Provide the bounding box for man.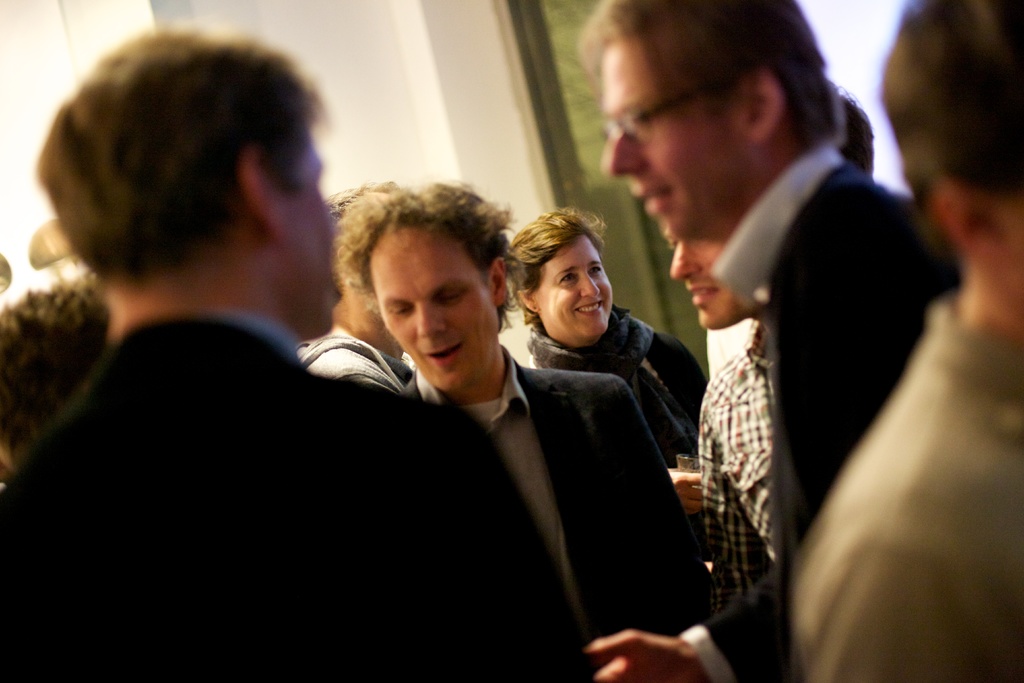
<region>663, 220, 776, 612</region>.
